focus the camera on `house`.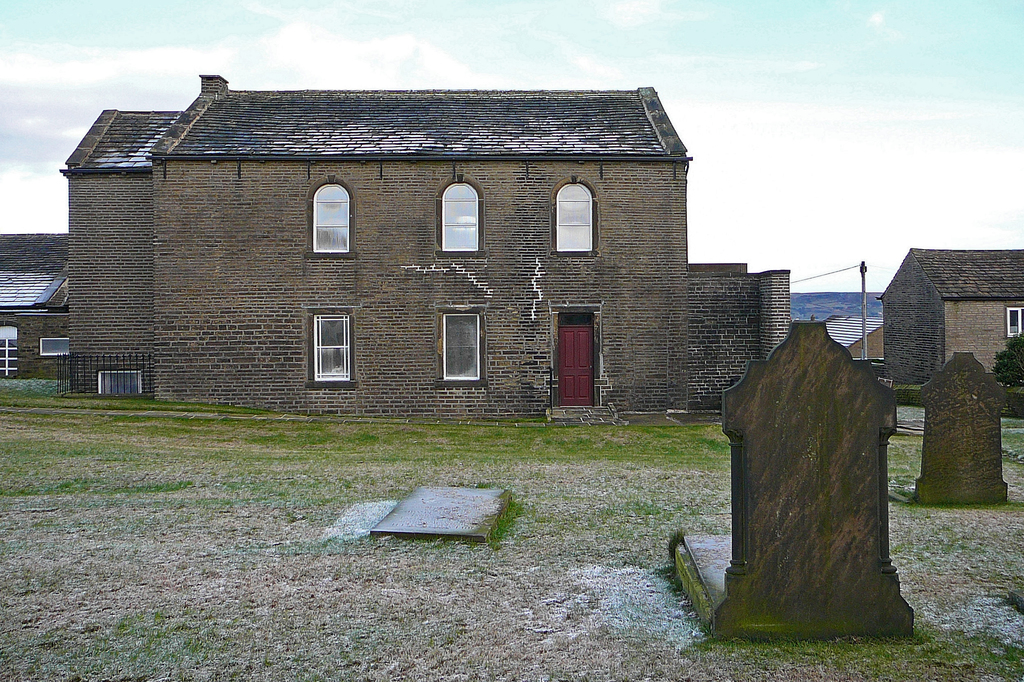
Focus region: 58, 74, 695, 408.
